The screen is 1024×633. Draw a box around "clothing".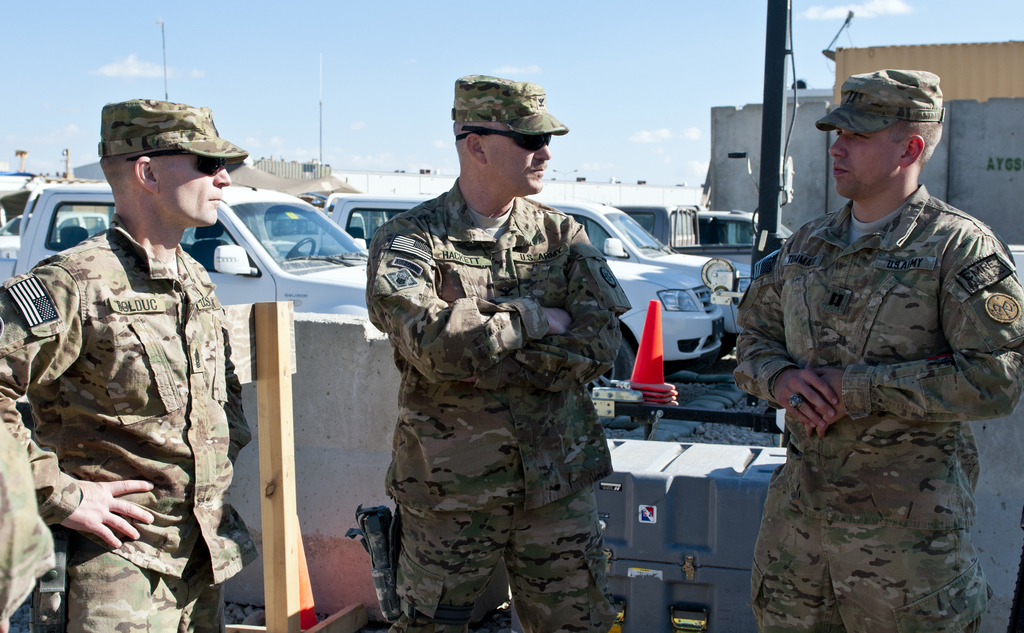
(367, 177, 630, 632).
